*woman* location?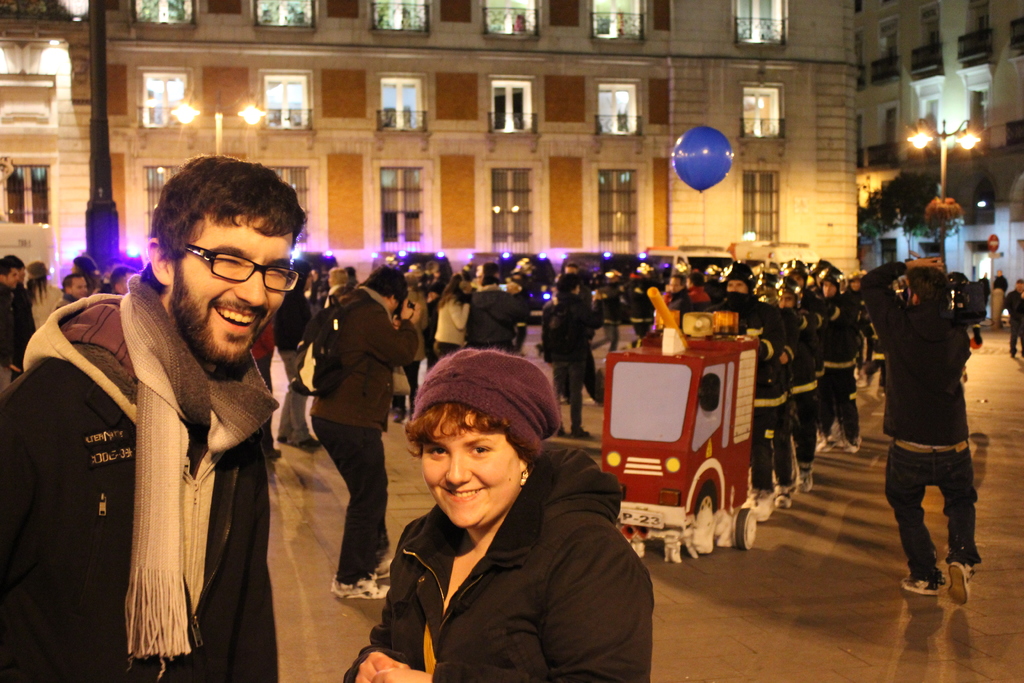
[x1=355, y1=349, x2=650, y2=682]
